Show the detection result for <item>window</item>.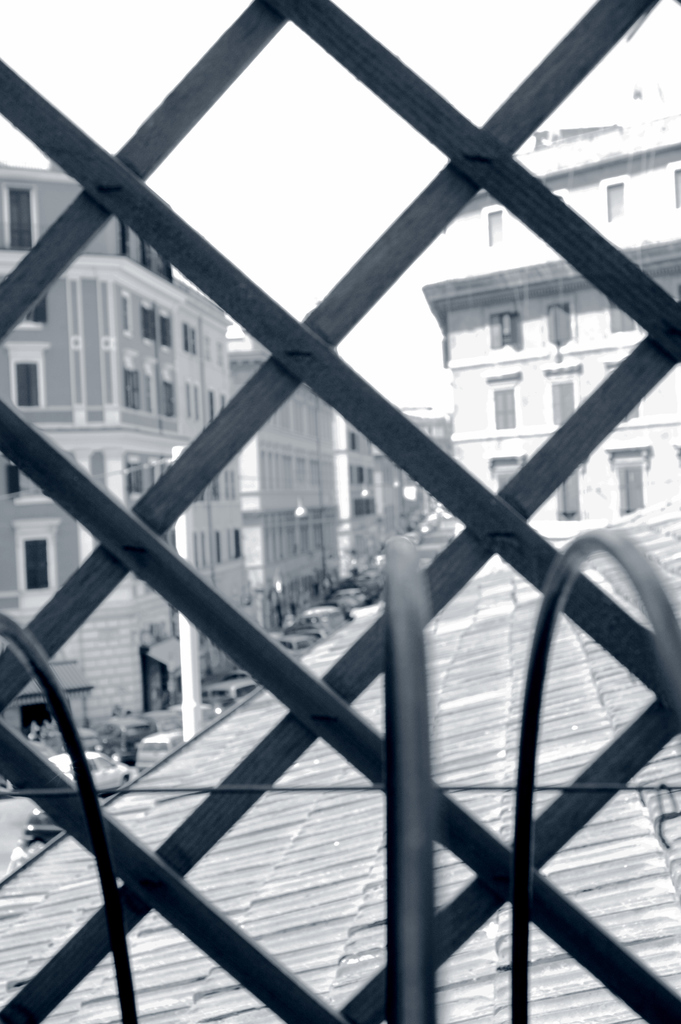
616,458,642,521.
